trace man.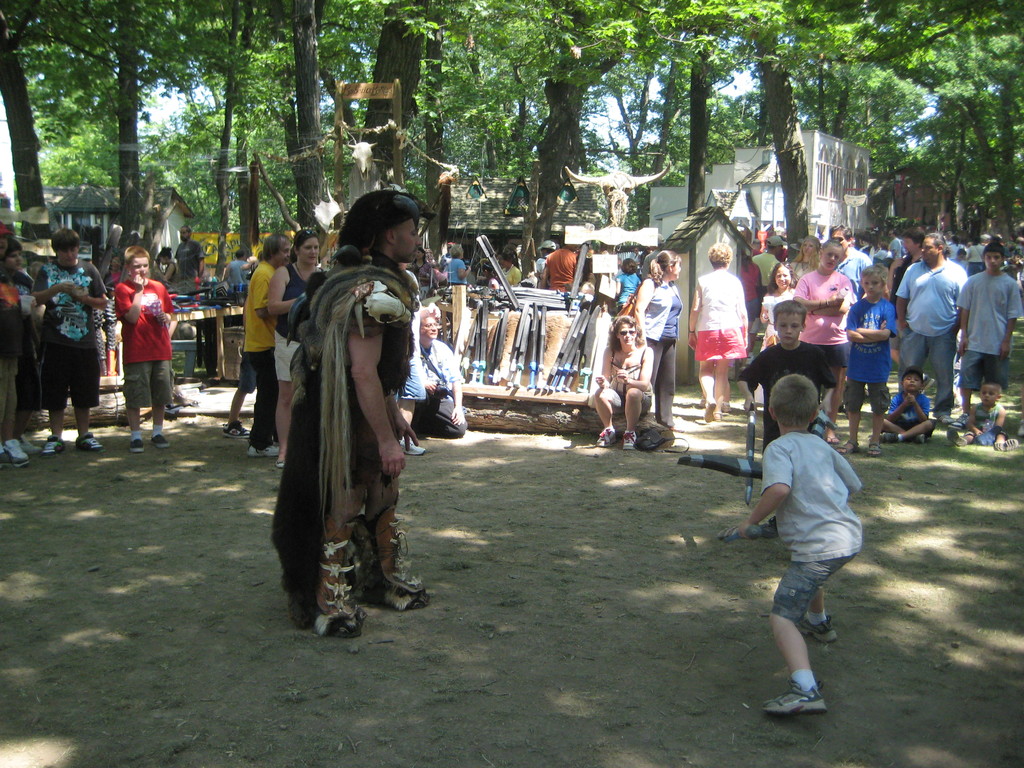
Traced to locate(900, 233, 978, 400).
